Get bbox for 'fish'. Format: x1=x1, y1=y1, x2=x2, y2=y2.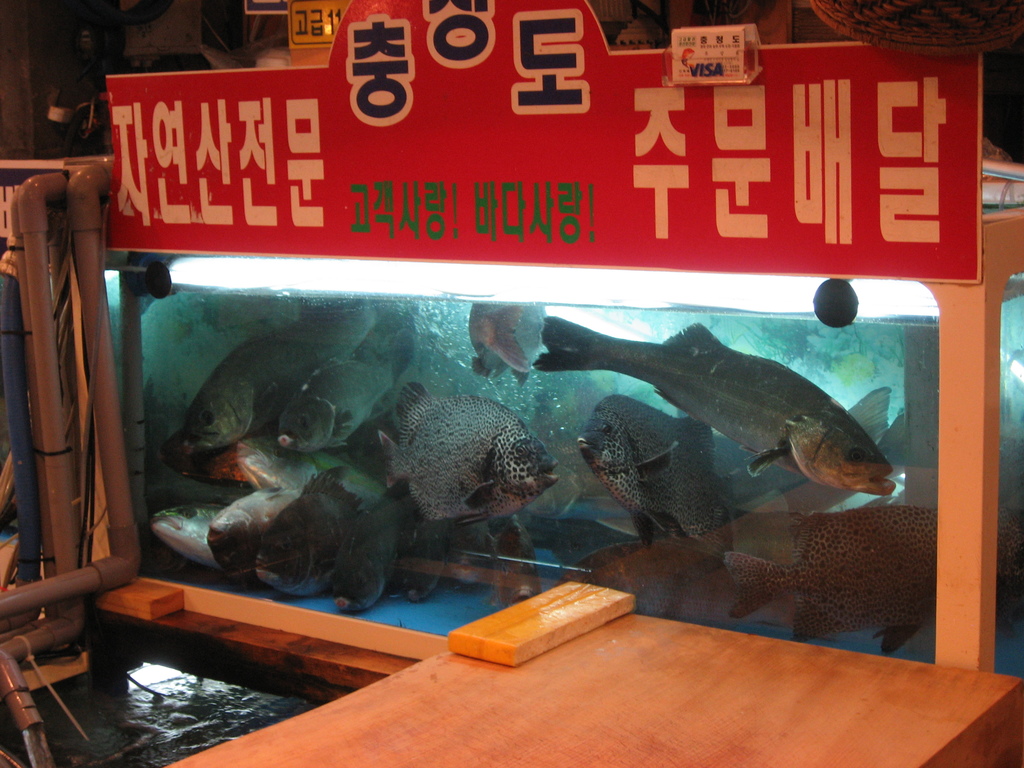
x1=394, y1=525, x2=447, y2=605.
